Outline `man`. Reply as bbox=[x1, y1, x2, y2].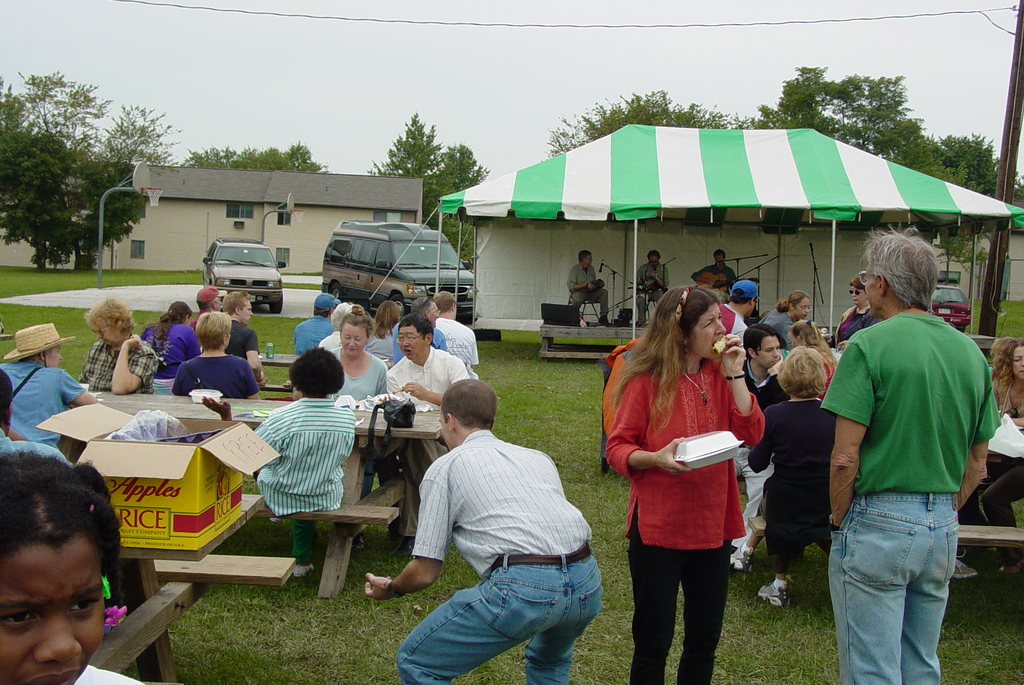
bbox=[690, 246, 739, 289].
